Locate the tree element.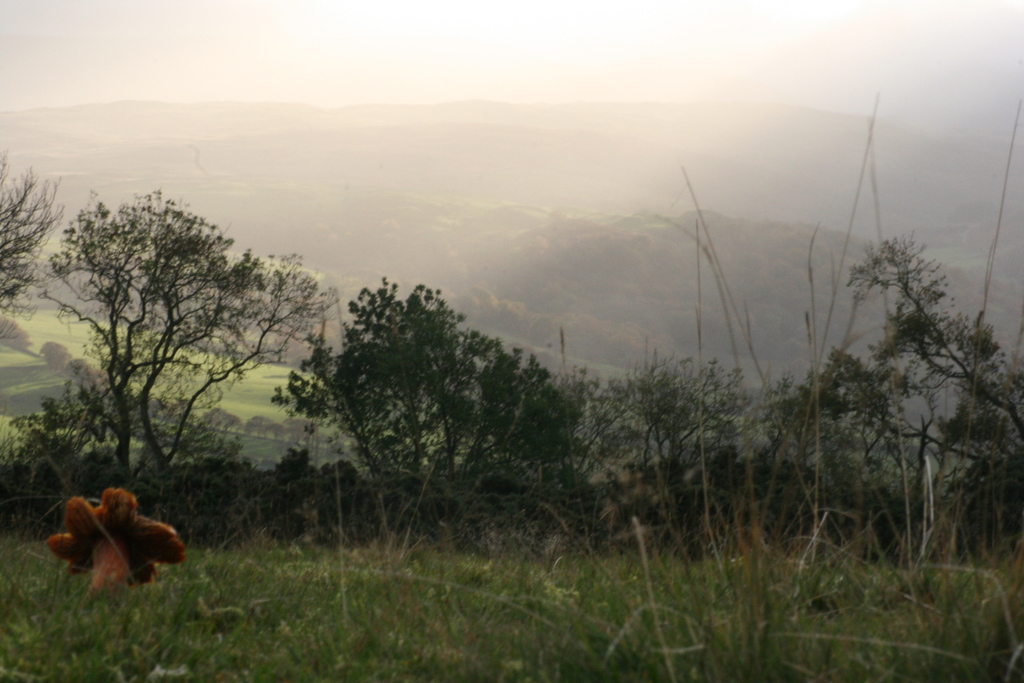
Element bbox: detection(588, 367, 771, 498).
